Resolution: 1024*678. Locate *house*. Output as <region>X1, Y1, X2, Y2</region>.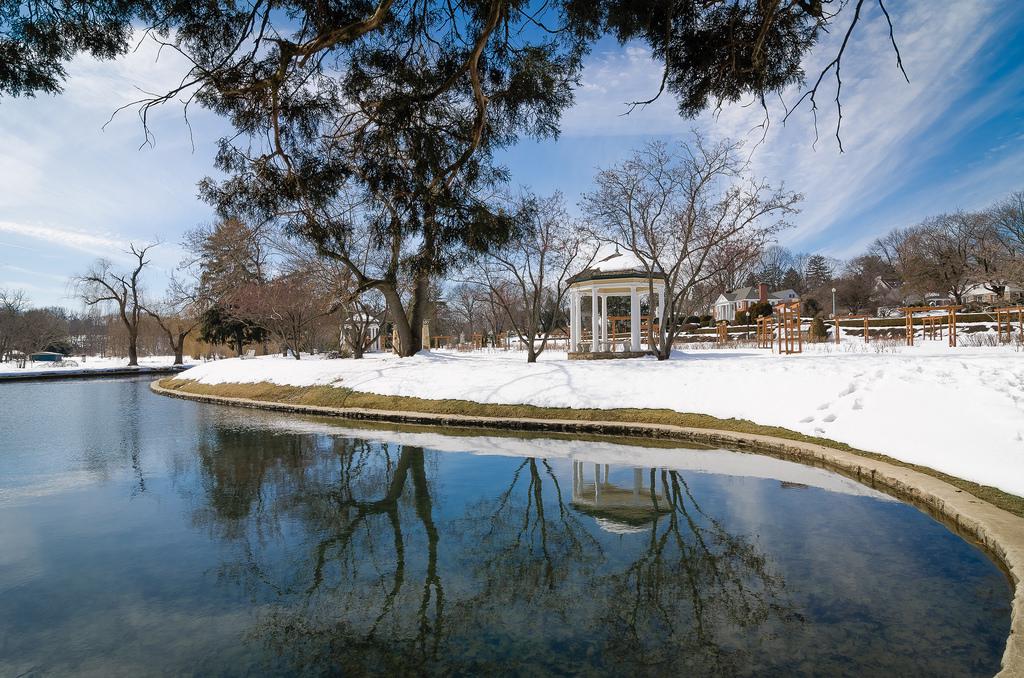
<region>714, 284, 799, 323</region>.
